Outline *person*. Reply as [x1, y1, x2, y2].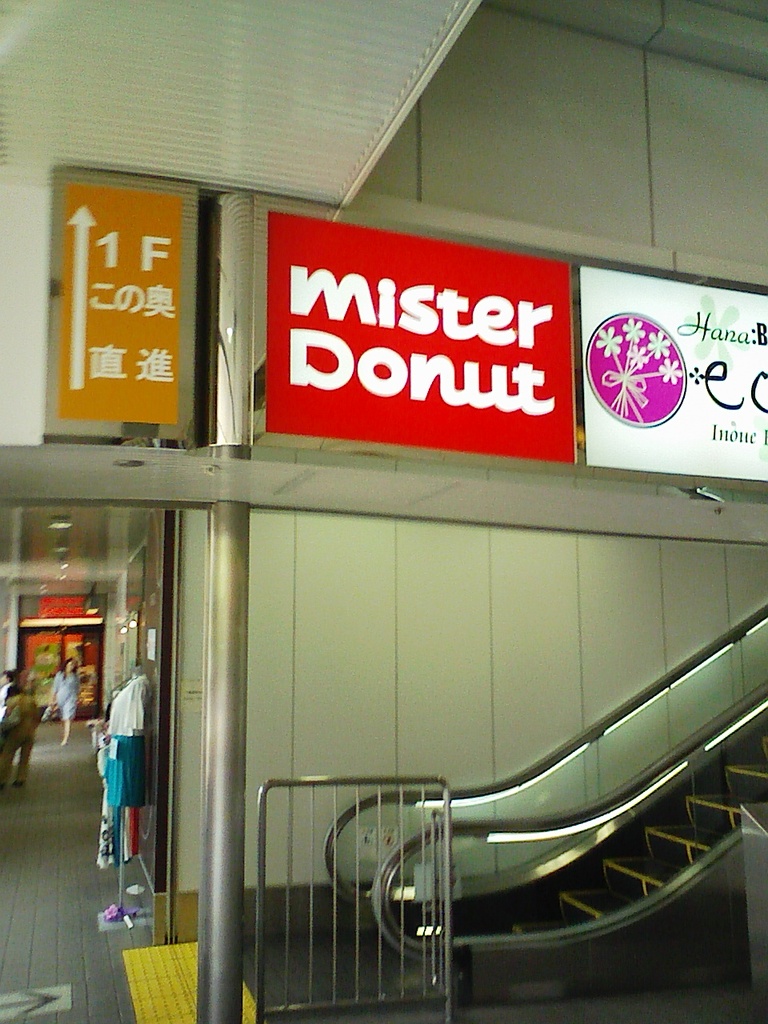
[52, 659, 87, 746].
